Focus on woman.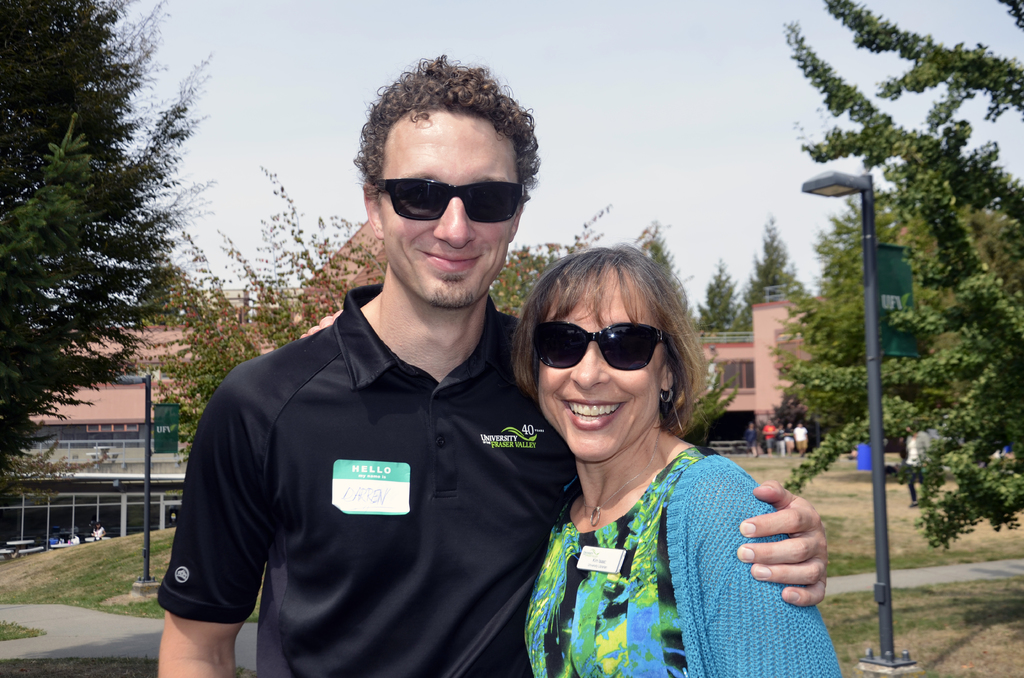
Focused at left=506, top=226, right=797, bottom=677.
